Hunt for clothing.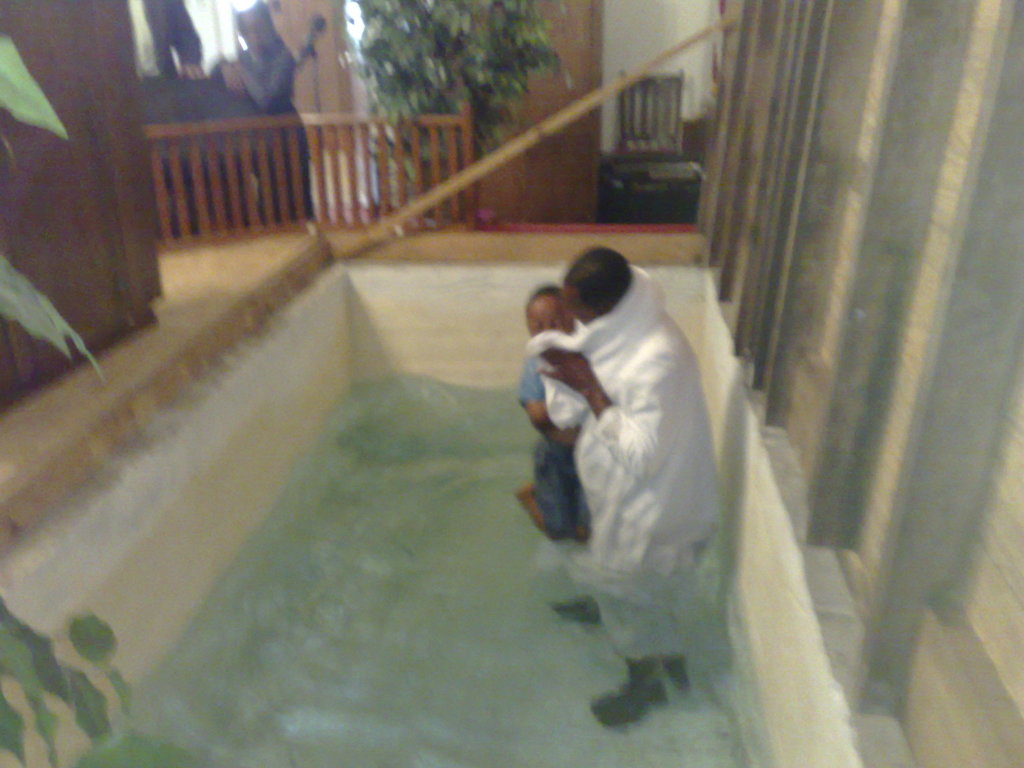
Hunted down at Rect(234, 0, 309, 219).
